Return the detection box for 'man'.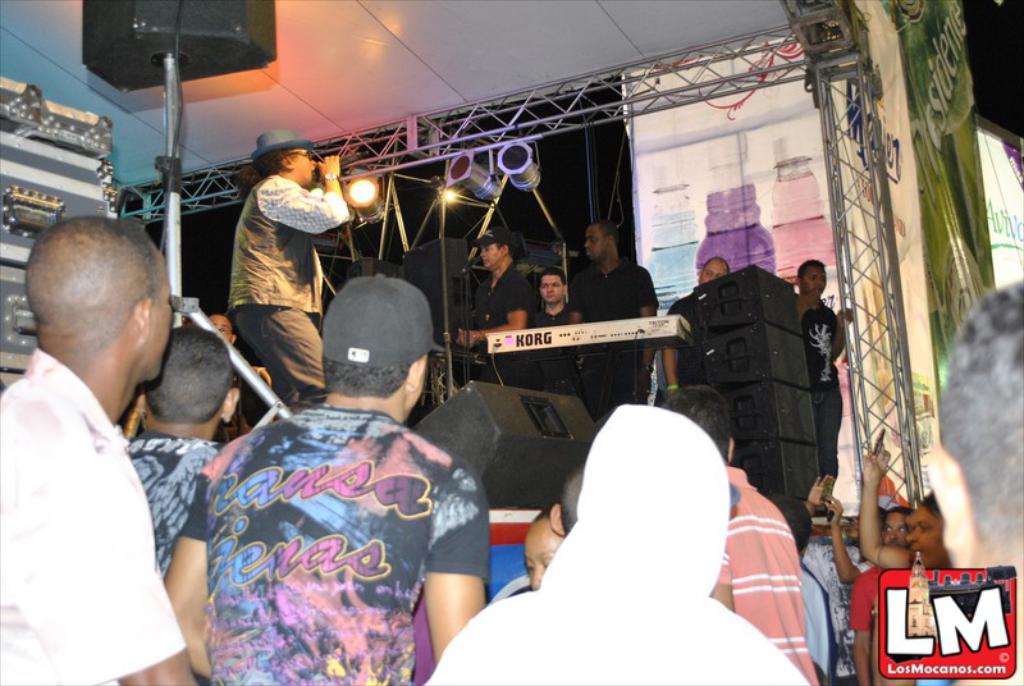
BBox(568, 224, 664, 434).
